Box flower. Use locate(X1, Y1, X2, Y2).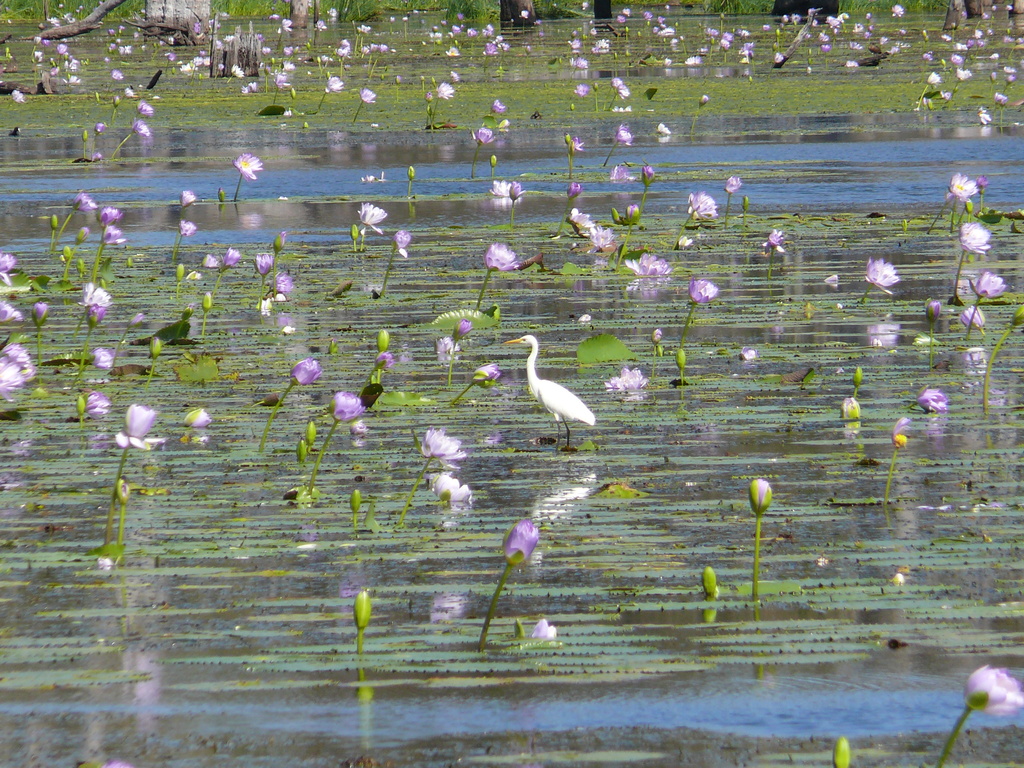
locate(269, 273, 292, 292).
